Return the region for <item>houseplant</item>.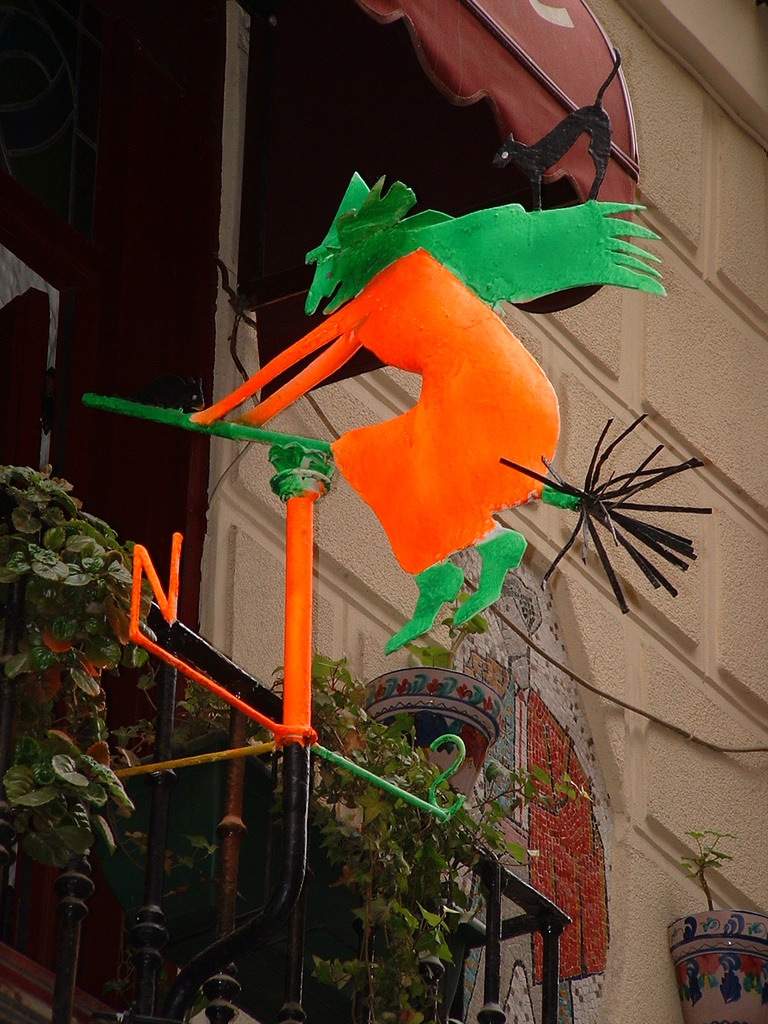
BBox(679, 819, 767, 1023).
